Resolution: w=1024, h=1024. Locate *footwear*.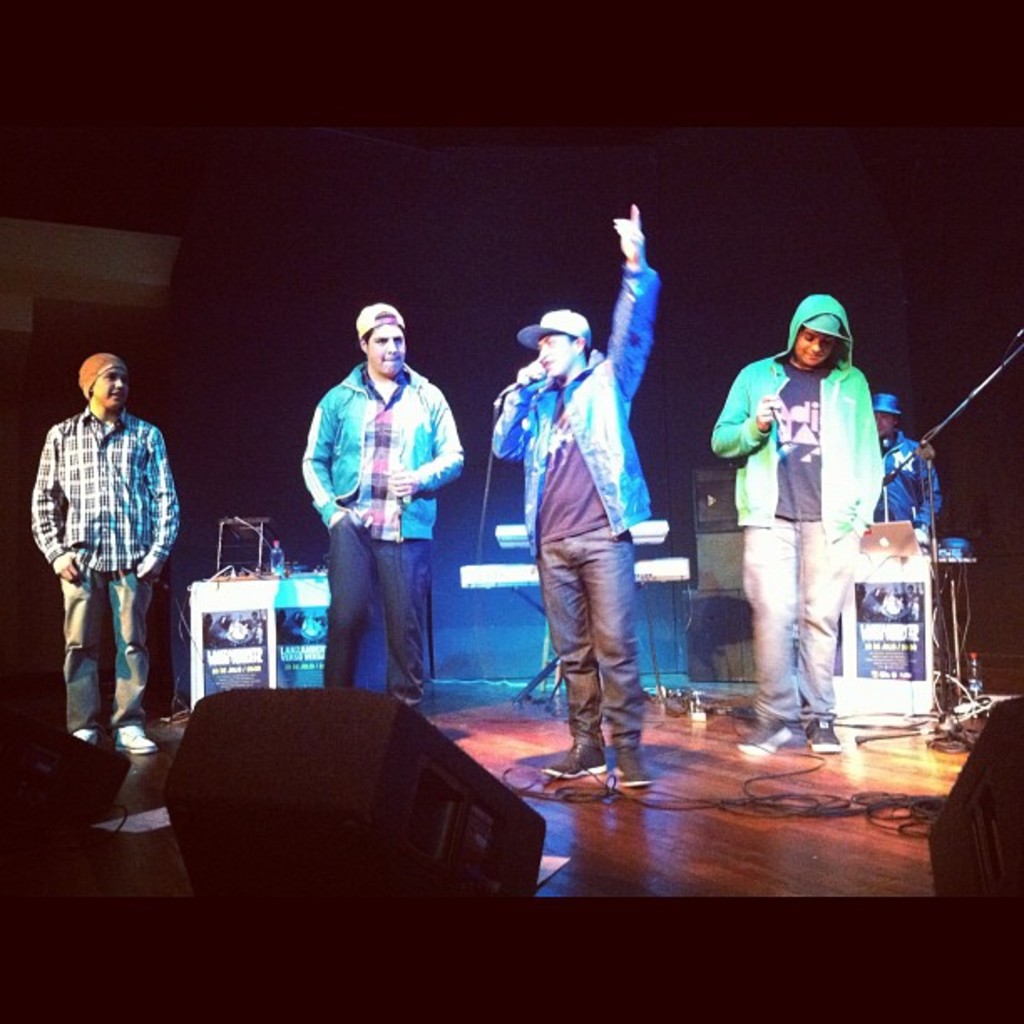
box(535, 736, 614, 780).
